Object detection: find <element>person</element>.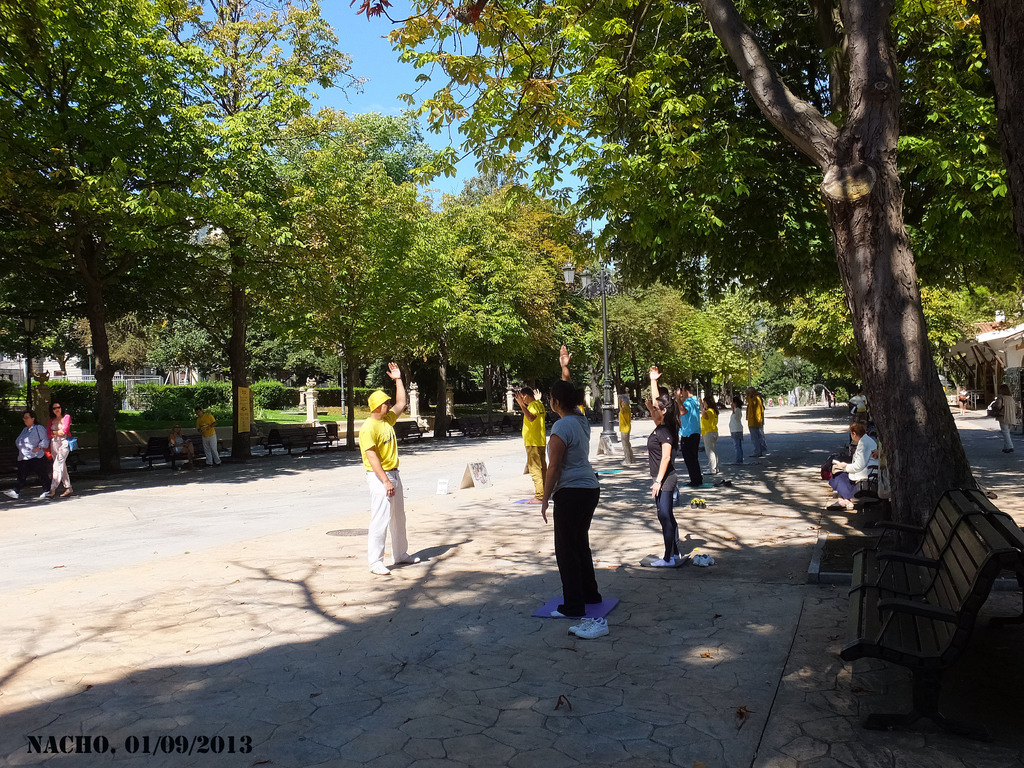
Rect(37, 396, 81, 501).
